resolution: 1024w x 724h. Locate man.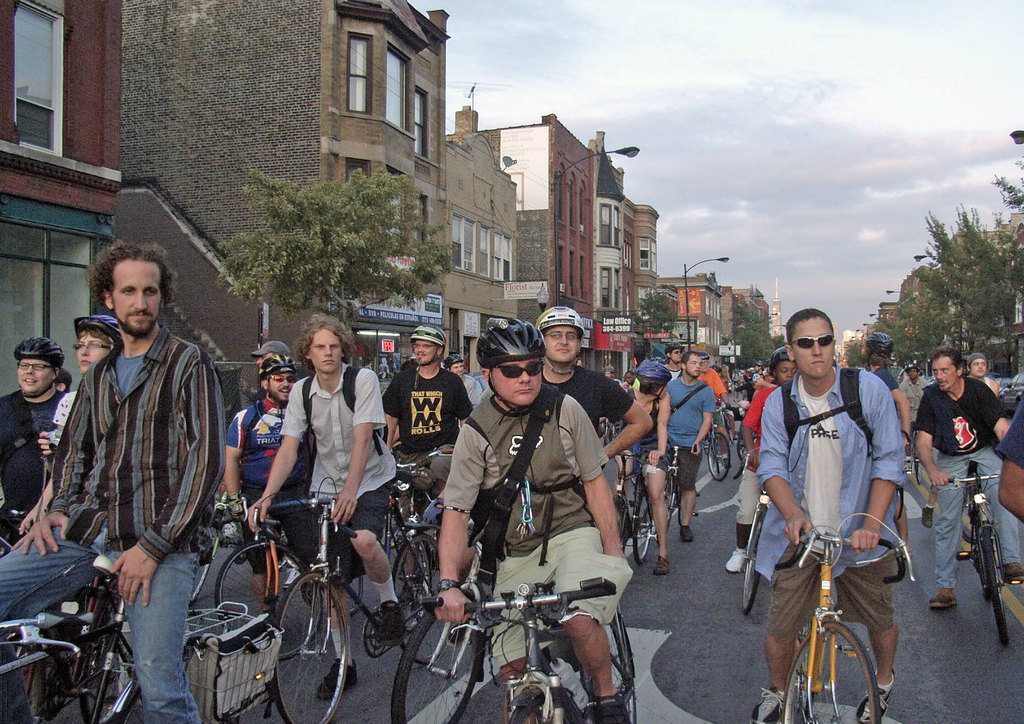
bbox=[224, 348, 314, 617].
